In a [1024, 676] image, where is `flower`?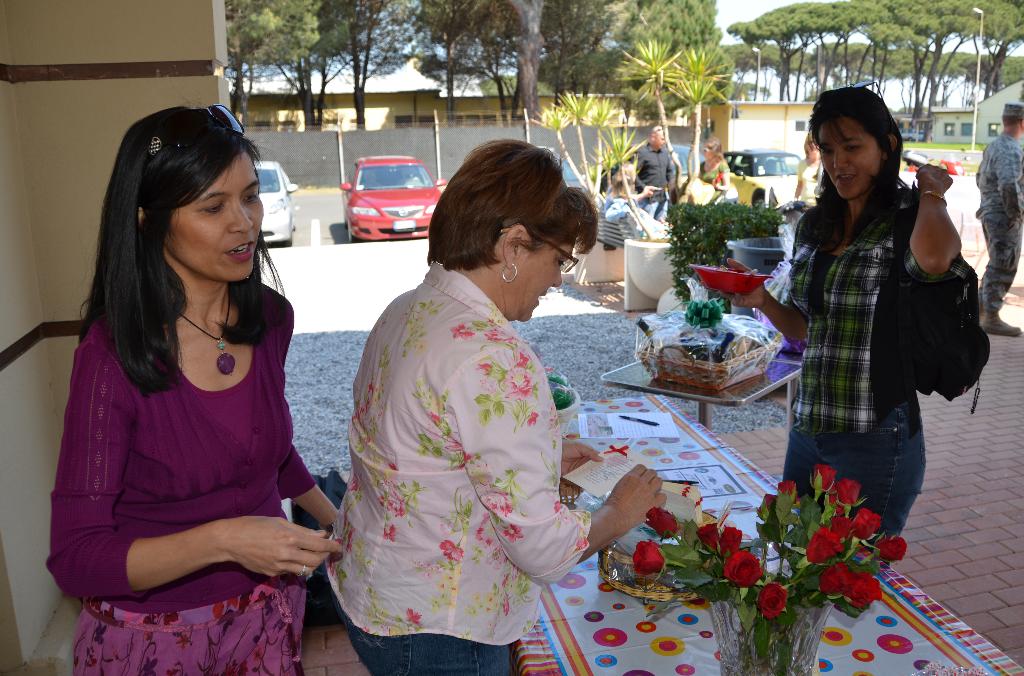
{"x1": 754, "y1": 487, "x2": 775, "y2": 522}.
